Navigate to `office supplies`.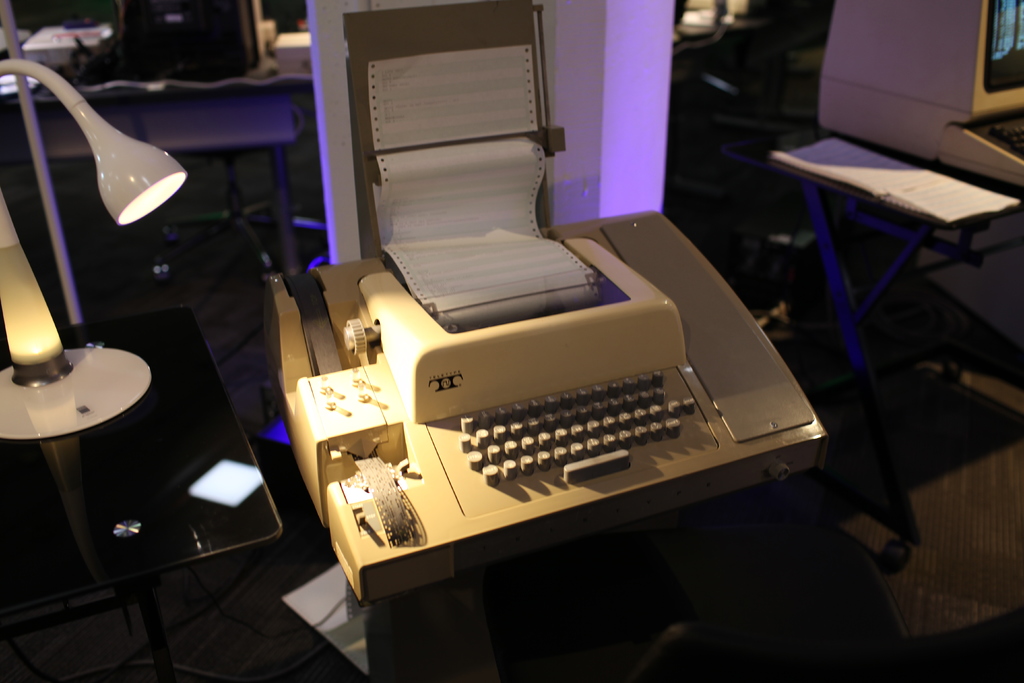
Navigation target: [x1=265, y1=0, x2=829, y2=602].
